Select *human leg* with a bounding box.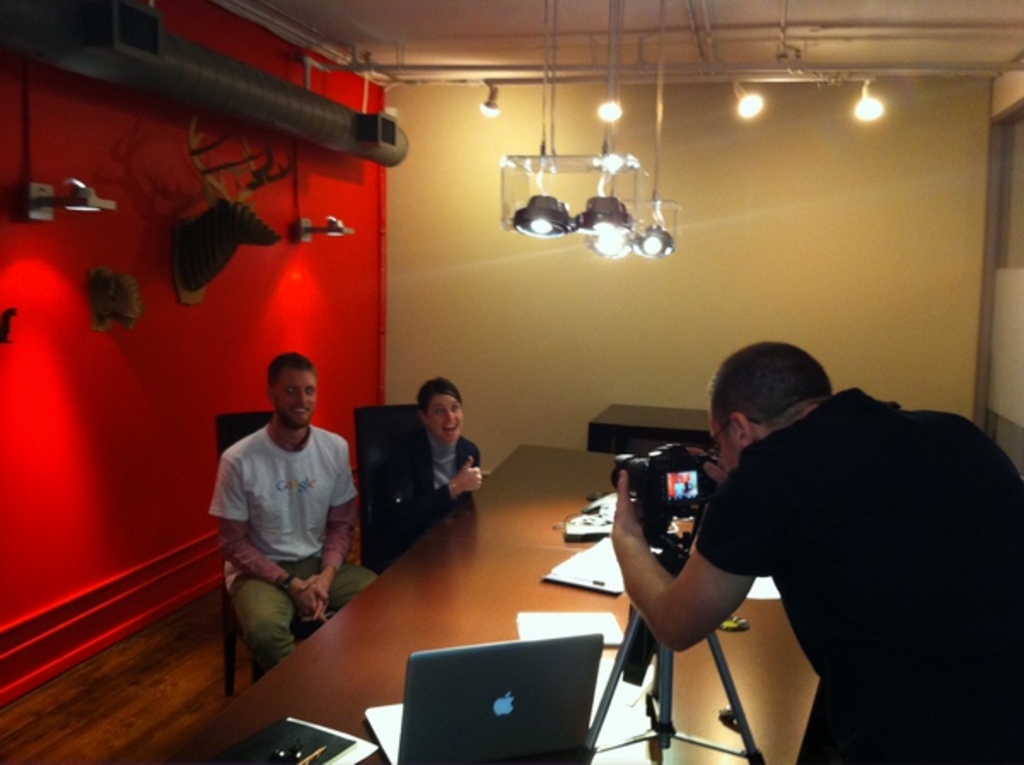
304:570:370:620.
